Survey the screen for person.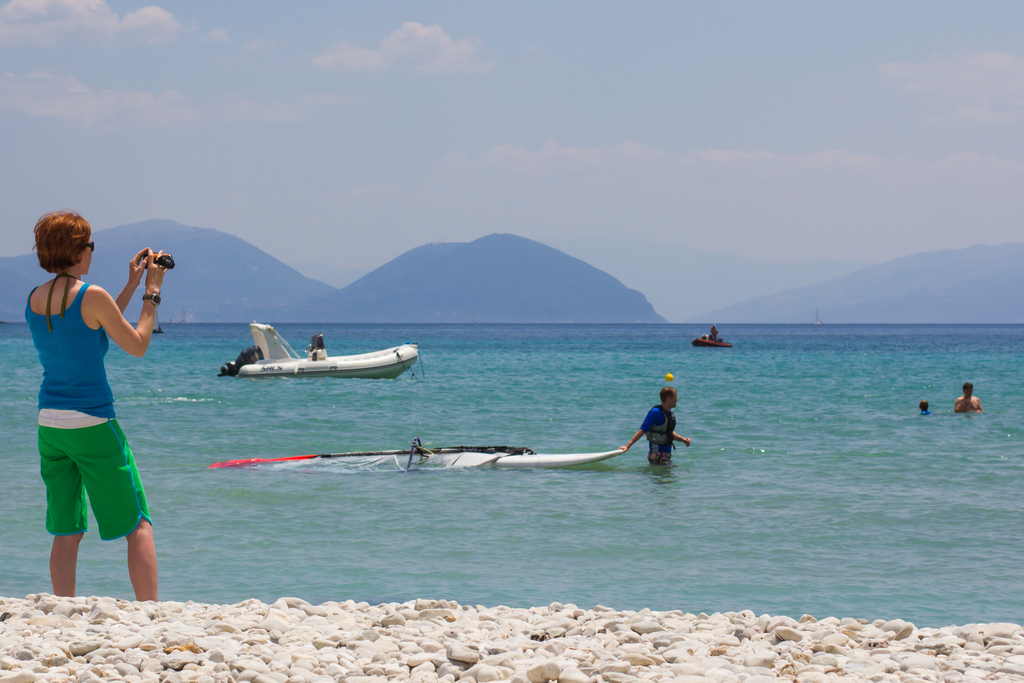
Survey found: (left=914, top=401, right=941, bottom=419).
